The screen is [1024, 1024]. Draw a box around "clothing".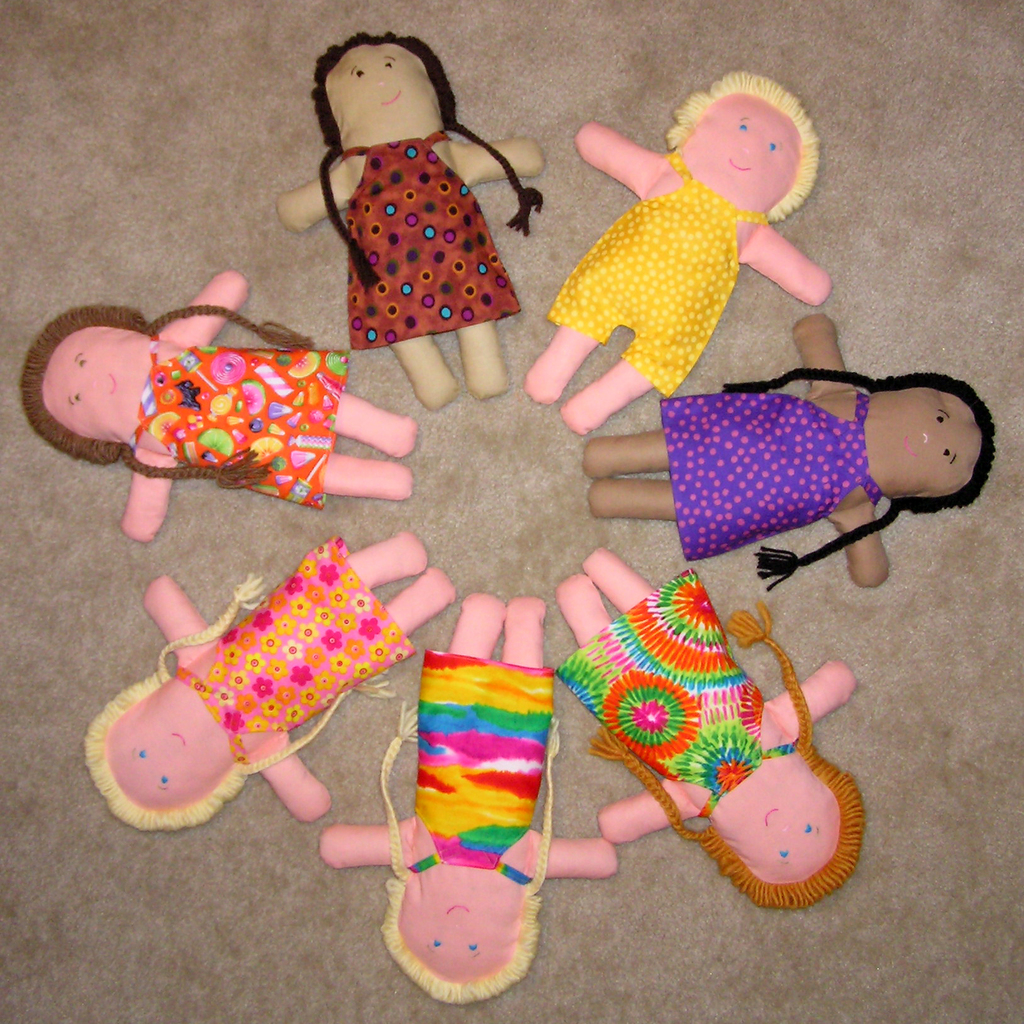
left=127, top=330, right=353, bottom=512.
